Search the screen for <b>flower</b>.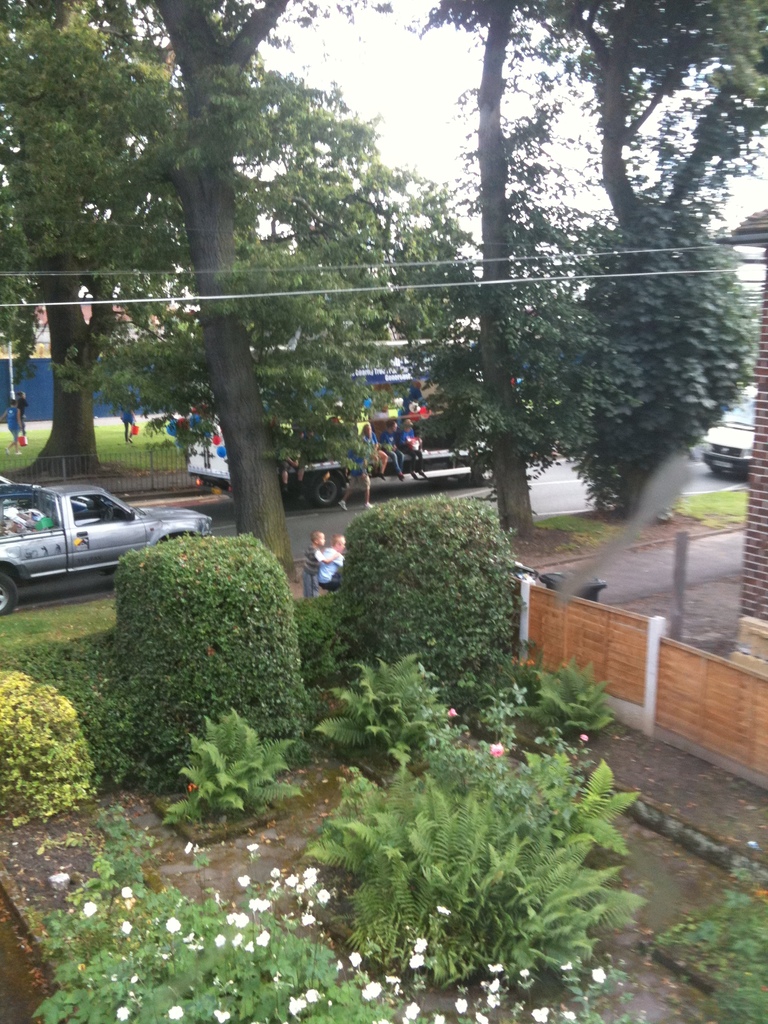
Found at x1=245 y1=842 x2=261 y2=854.
